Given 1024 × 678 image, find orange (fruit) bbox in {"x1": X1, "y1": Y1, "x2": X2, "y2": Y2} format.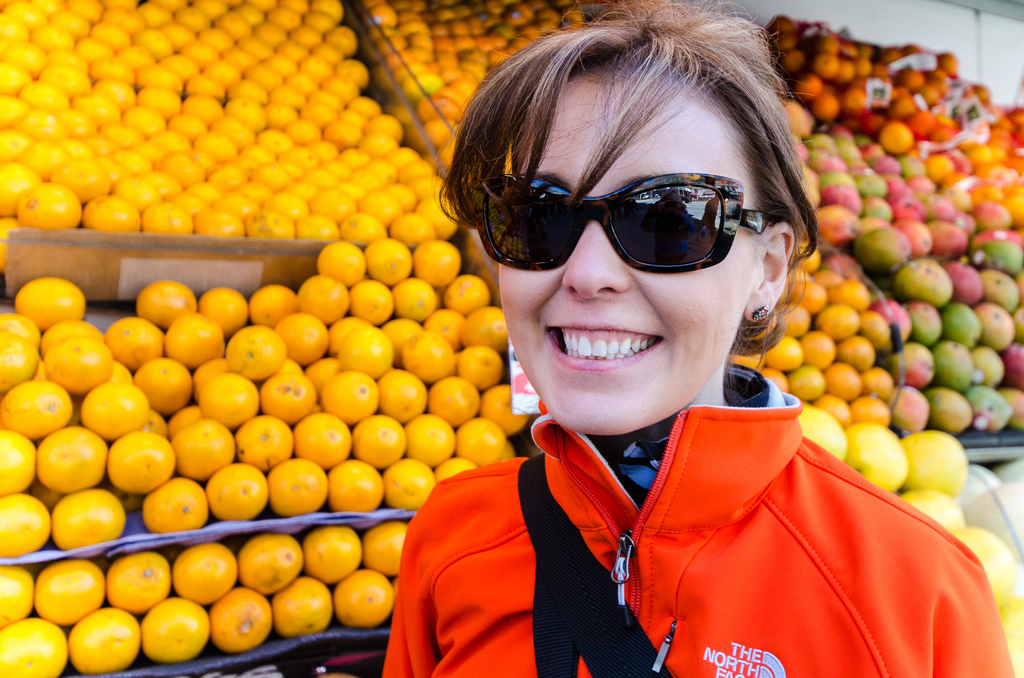
{"x1": 200, "y1": 586, "x2": 262, "y2": 661}.
